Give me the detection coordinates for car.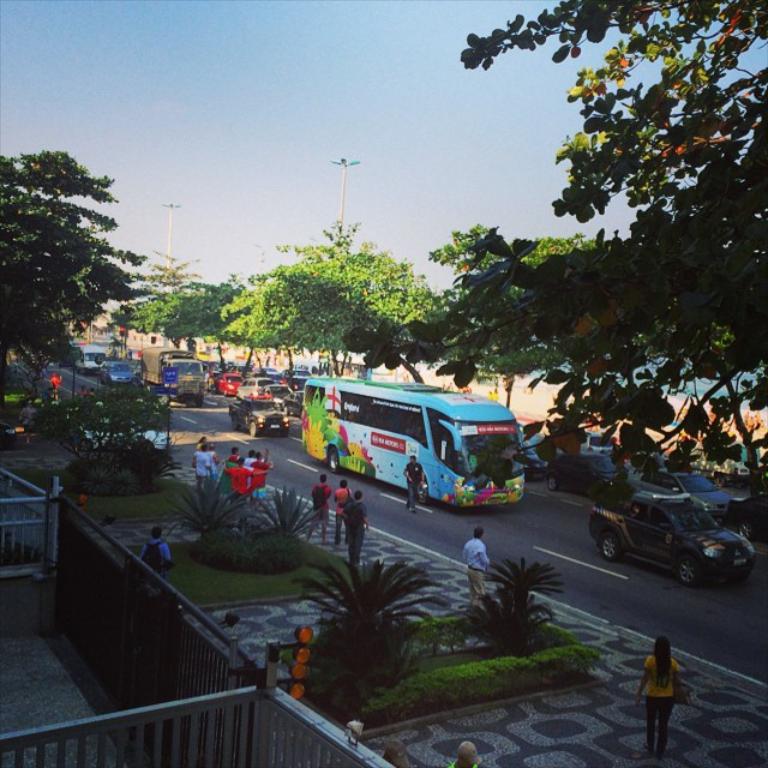
90/356/143/391.
